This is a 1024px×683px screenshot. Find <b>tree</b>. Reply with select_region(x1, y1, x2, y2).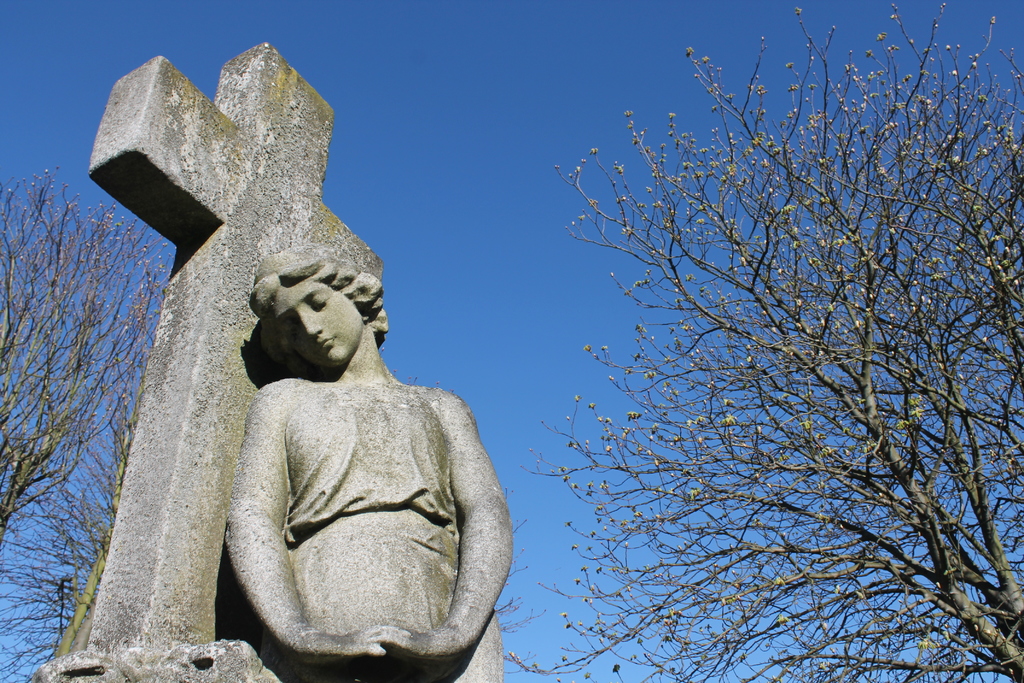
select_region(482, 15, 1017, 672).
